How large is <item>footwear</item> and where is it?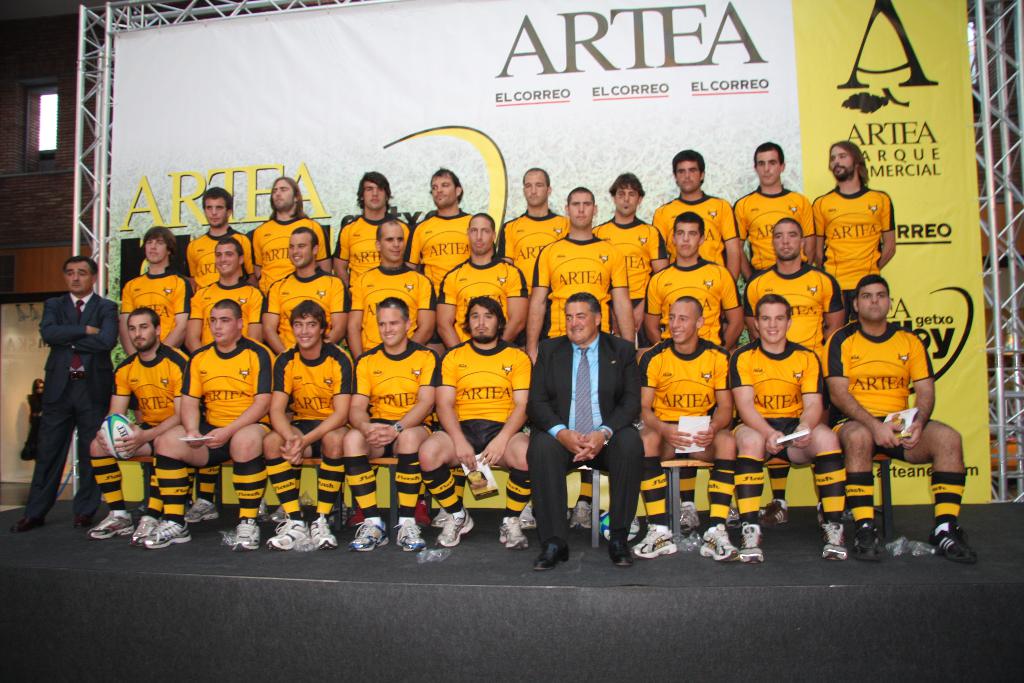
Bounding box: bbox=[498, 519, 524, 553].
